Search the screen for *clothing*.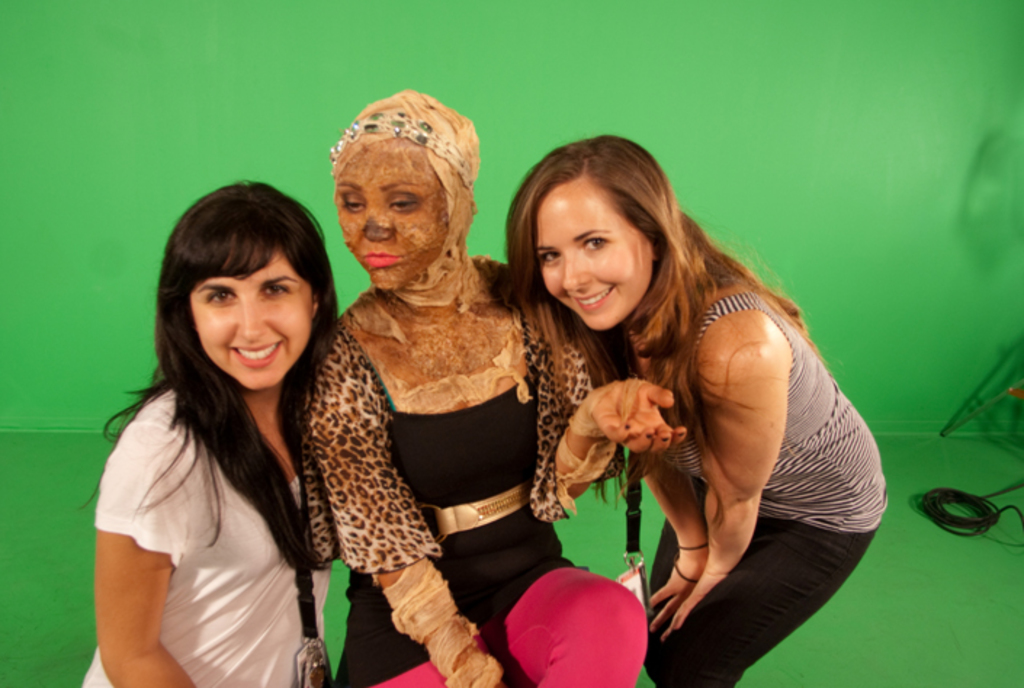
Found at locate(295, 251, 658, 687).
